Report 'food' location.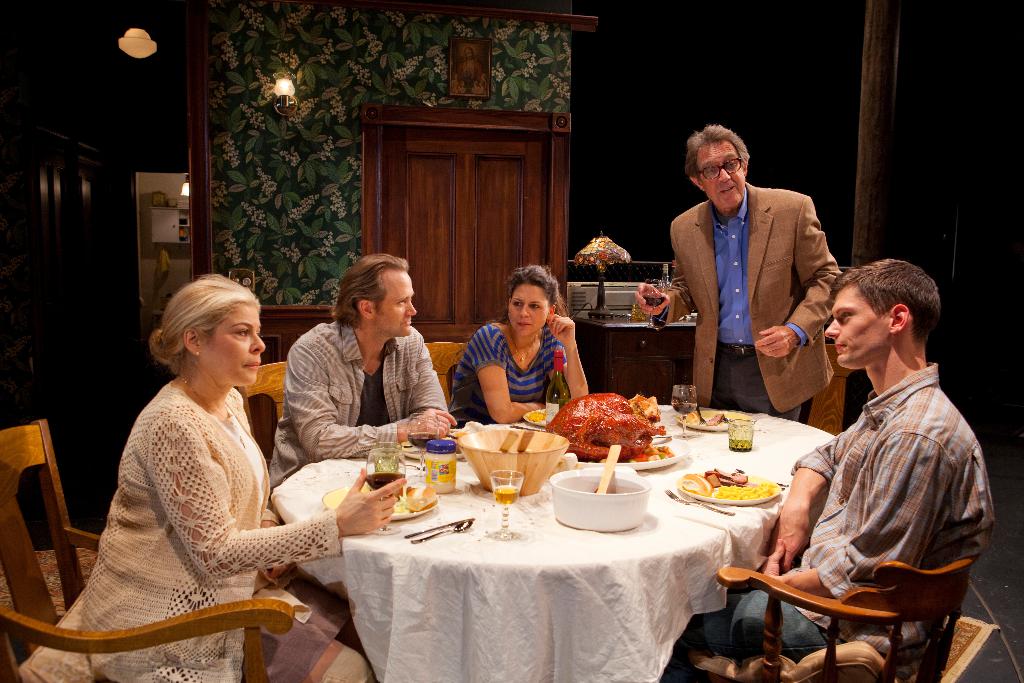
Report: region(552, 401, 684, 463).
